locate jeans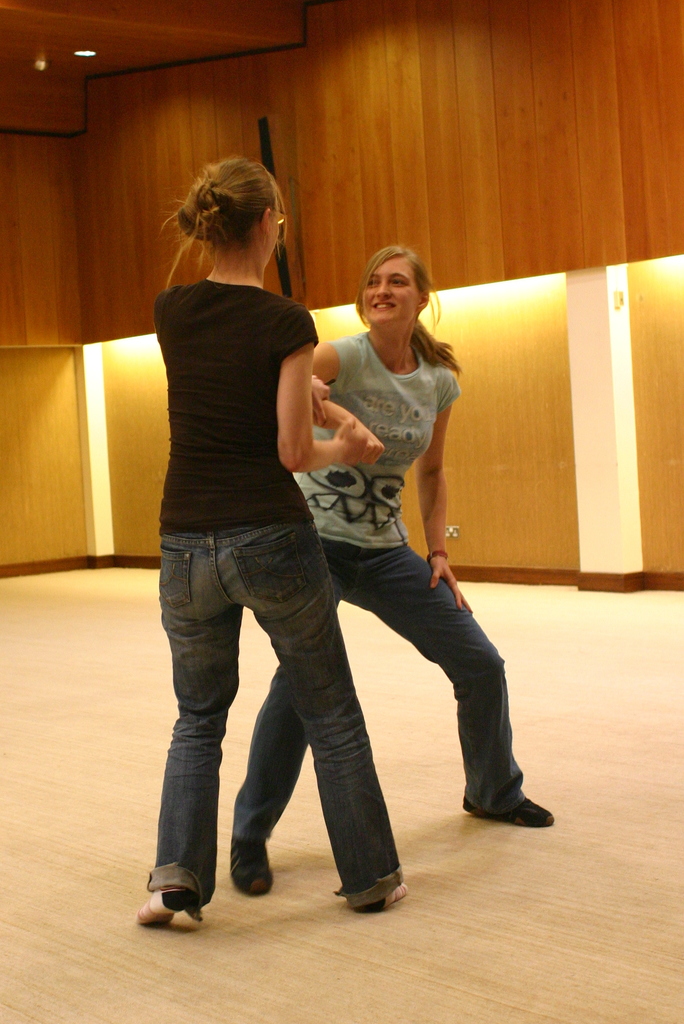
[left=231, top=531, right=525, bottom=832]
